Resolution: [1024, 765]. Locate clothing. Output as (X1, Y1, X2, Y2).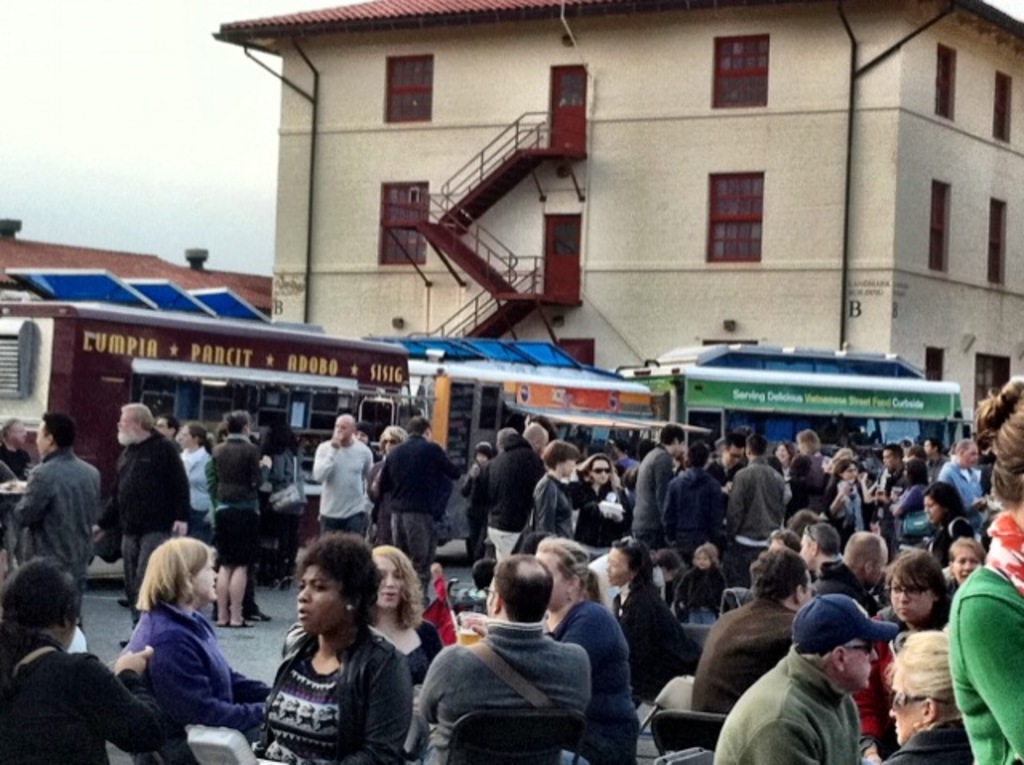
(259, 626, 413, 763).
